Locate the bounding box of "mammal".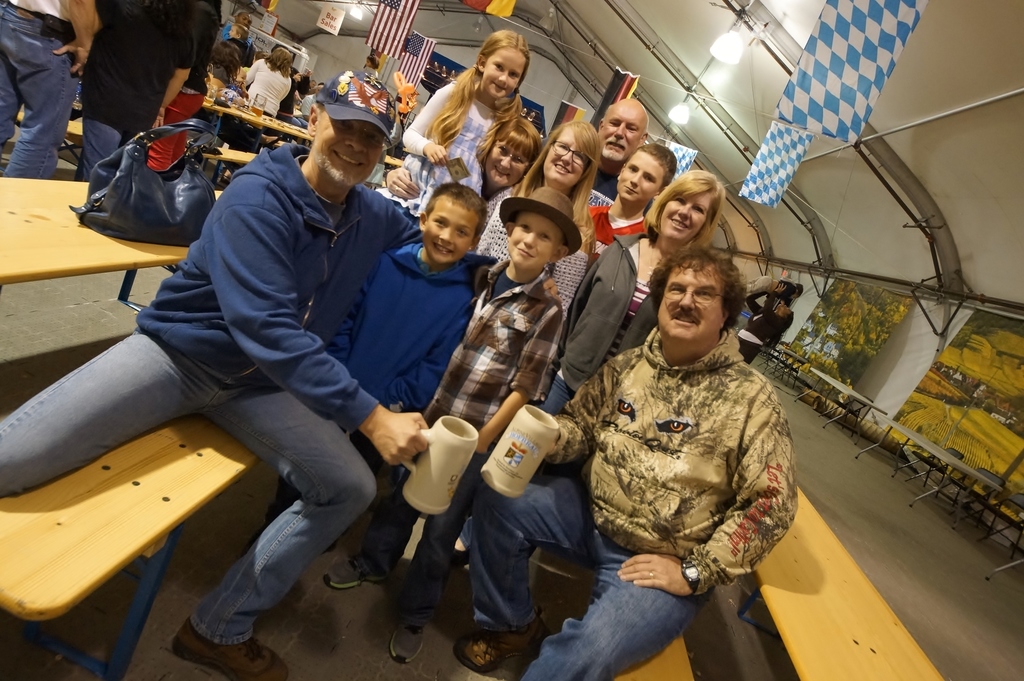
Bounding box: locate(742, 272, 806, 301).
